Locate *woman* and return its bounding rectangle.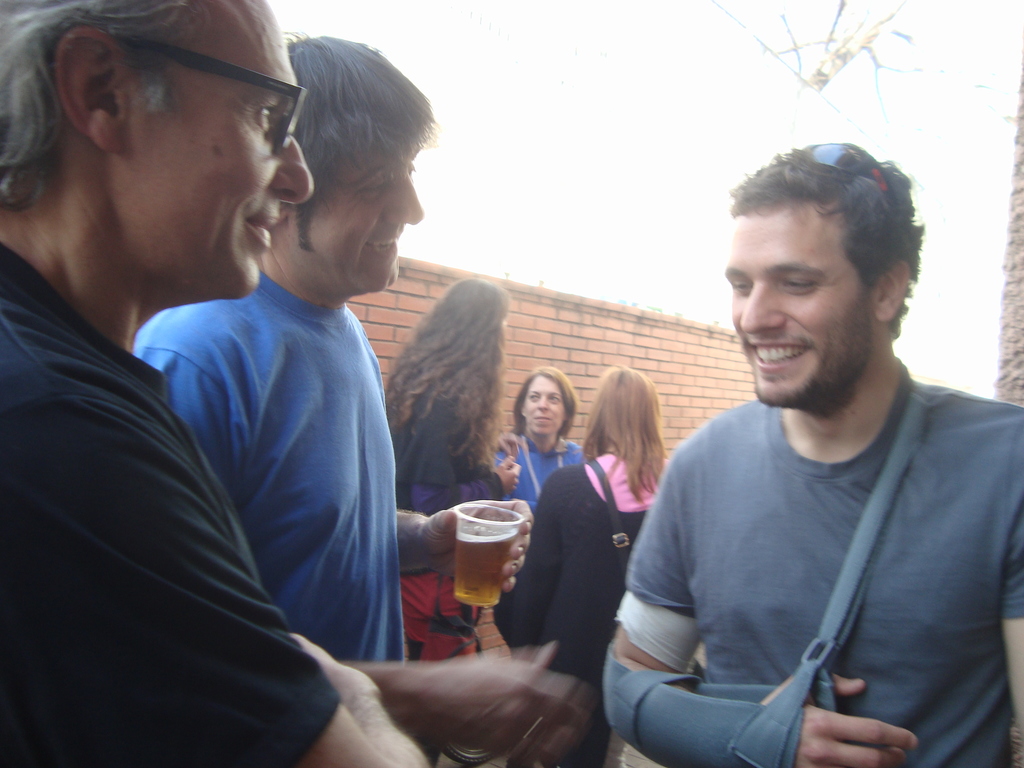
pyautogui.locateOnScreen(486, 368, 593, 538).
